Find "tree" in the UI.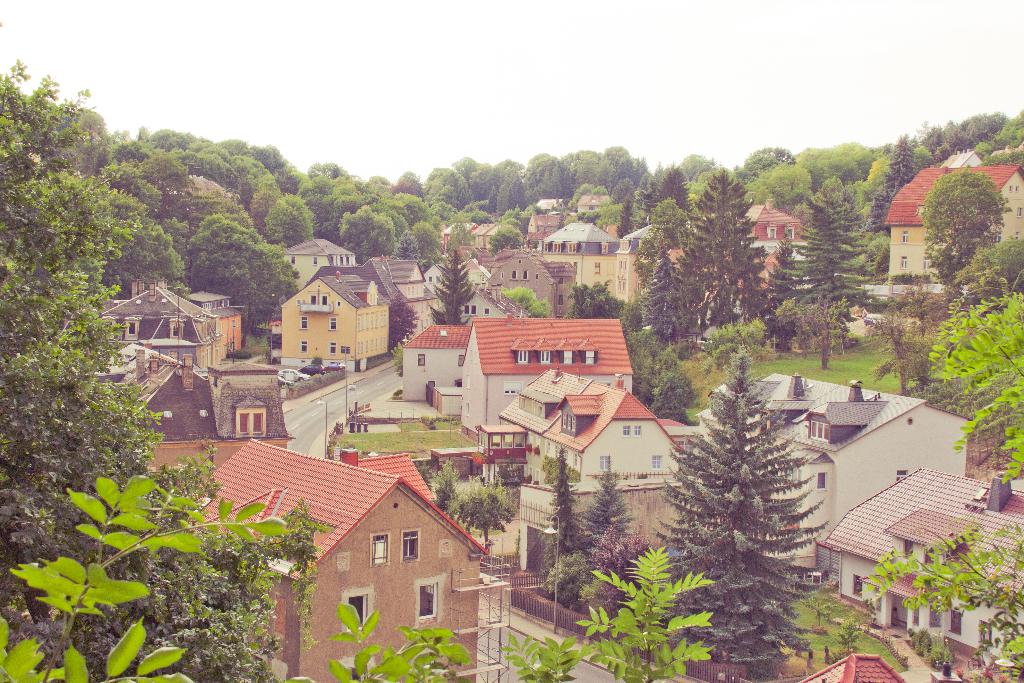
UI element at 611:180:637:245.
